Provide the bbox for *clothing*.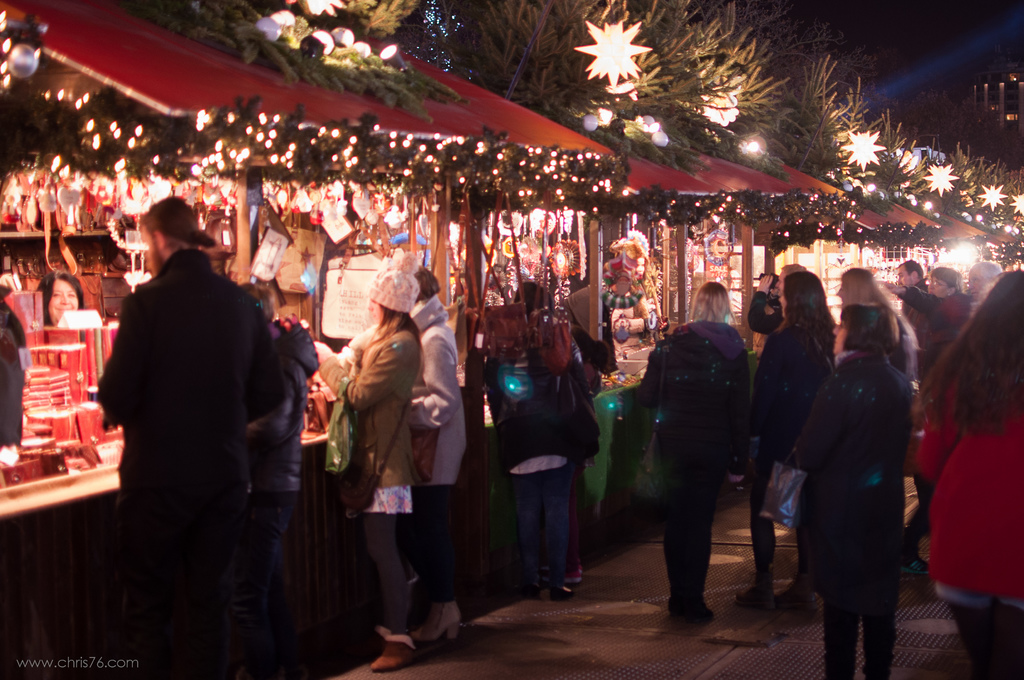
box(639, 324, 748, 610).
